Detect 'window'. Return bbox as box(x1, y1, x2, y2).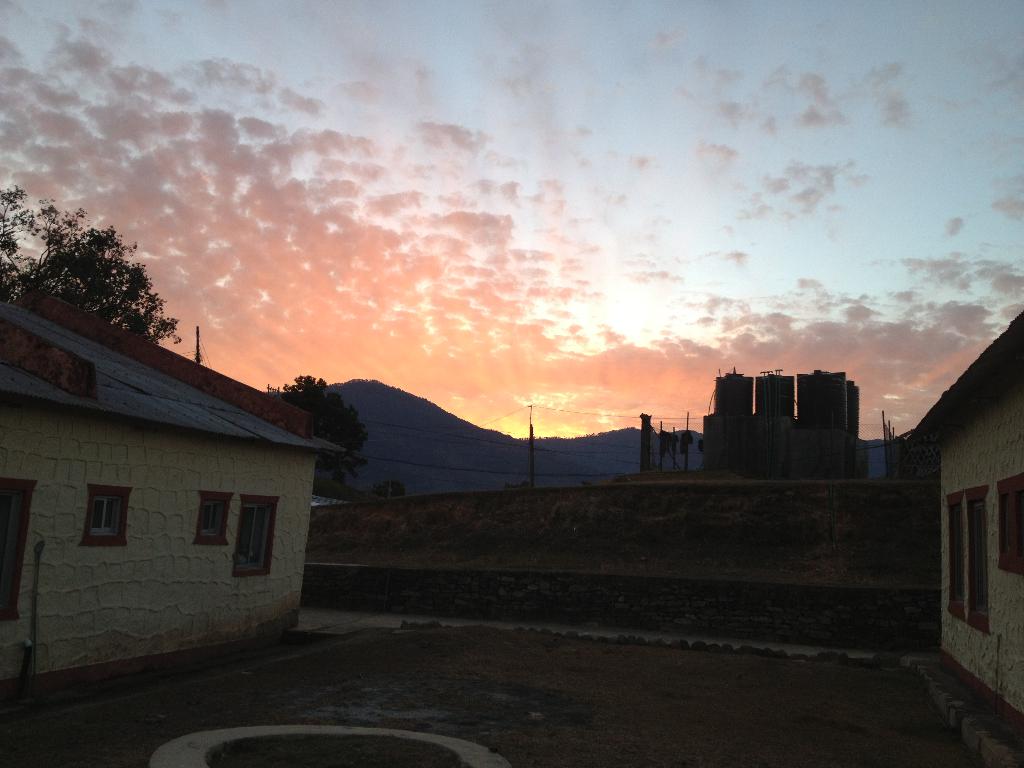
box(235, 499, 276, 577).
